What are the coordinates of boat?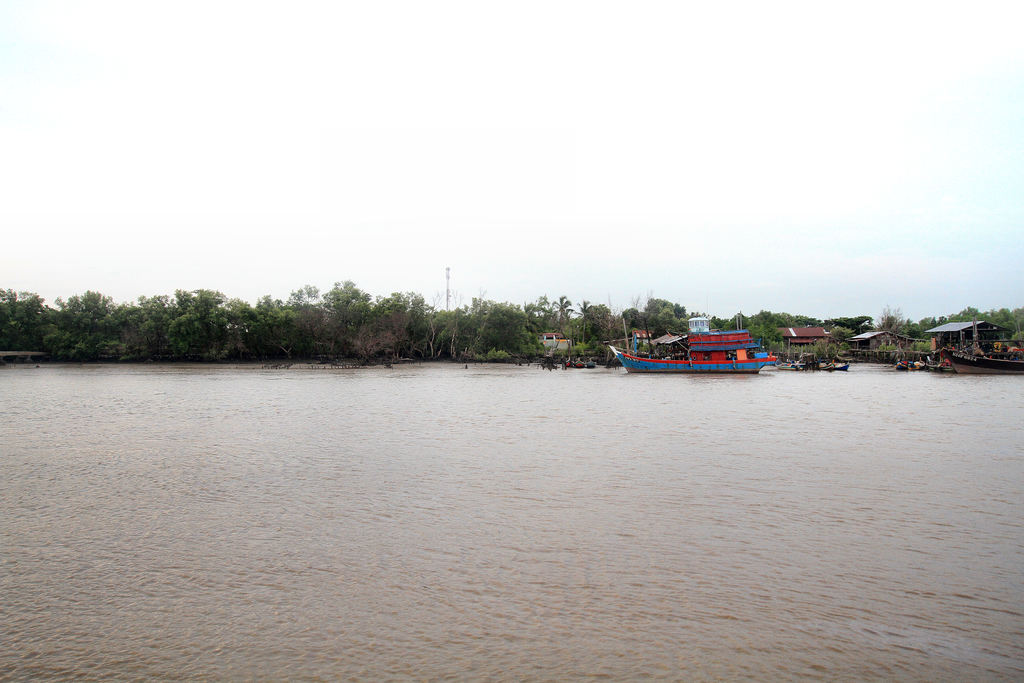
(left=897, top=357, right=913, bottom=368).
